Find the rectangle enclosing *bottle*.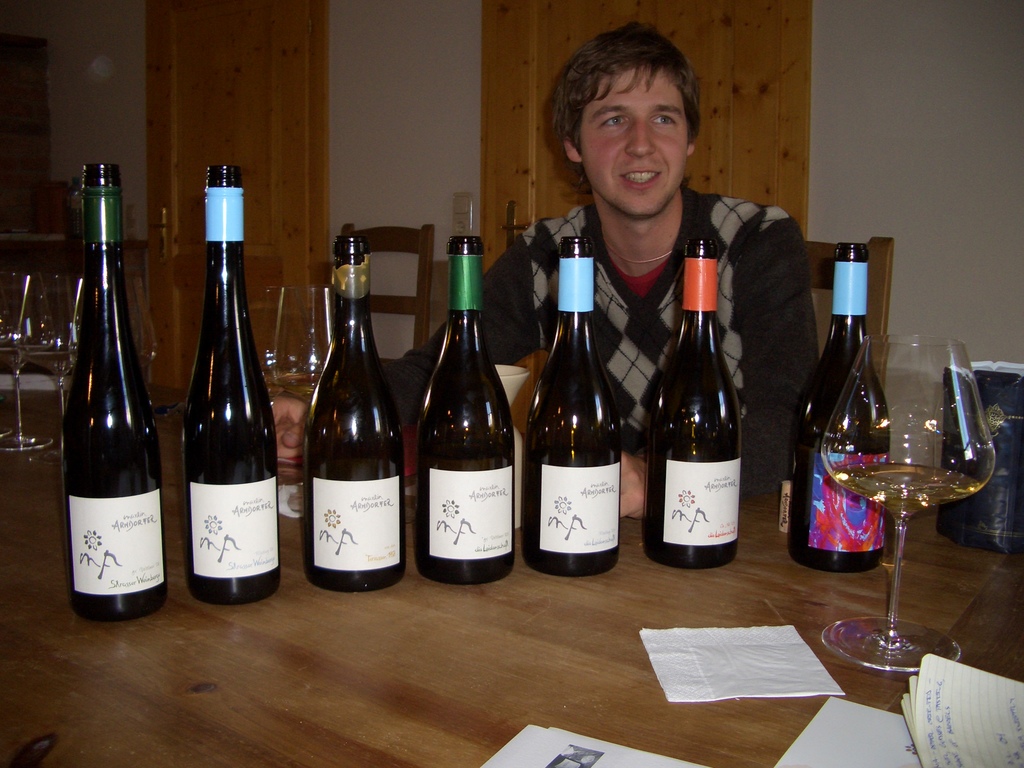
416, 237, 516, 584.
